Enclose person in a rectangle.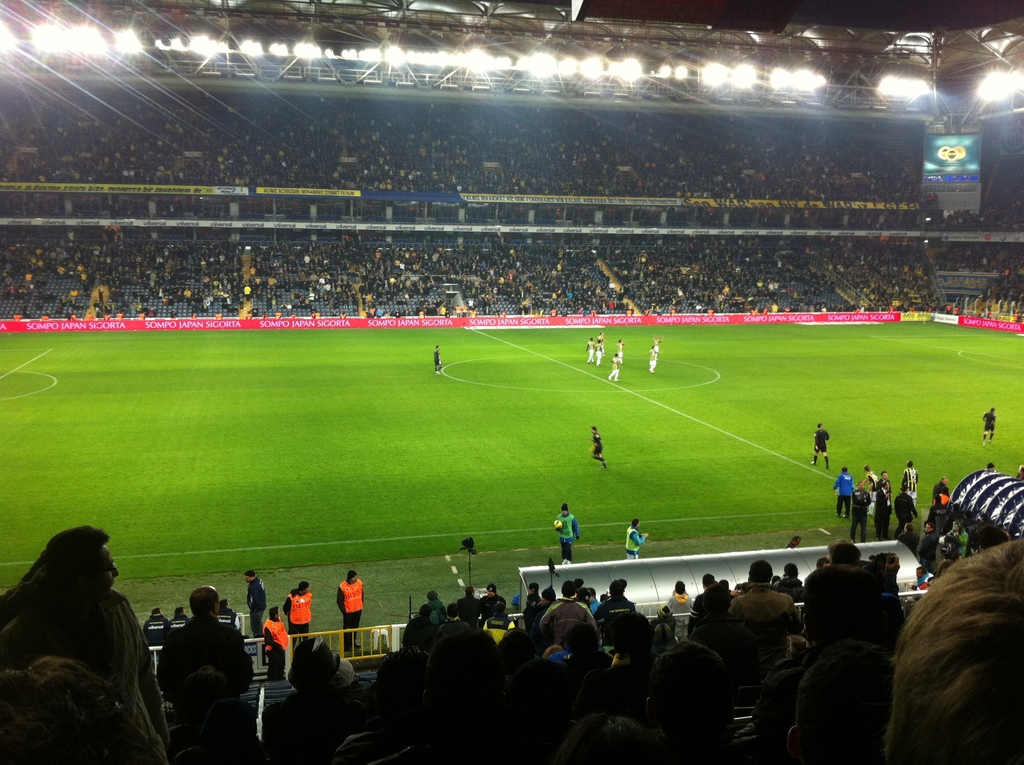
l=626, t=521, r=648, b=556.
